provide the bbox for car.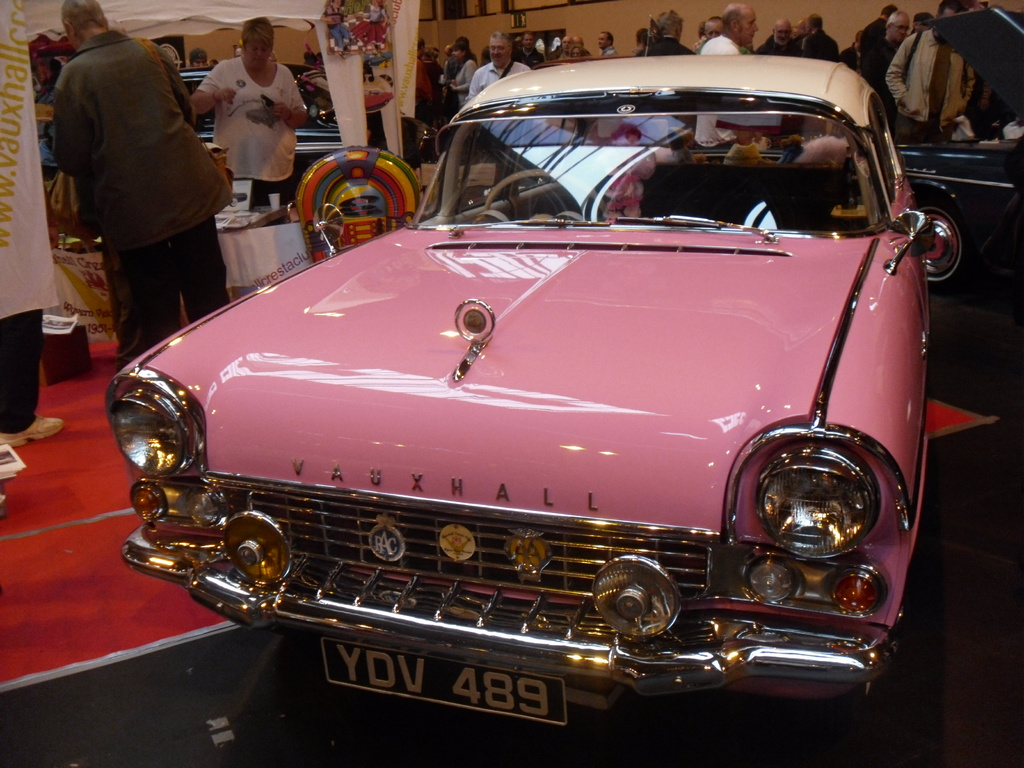
<bbox>685, 4, 1023, 288</bbox>.
